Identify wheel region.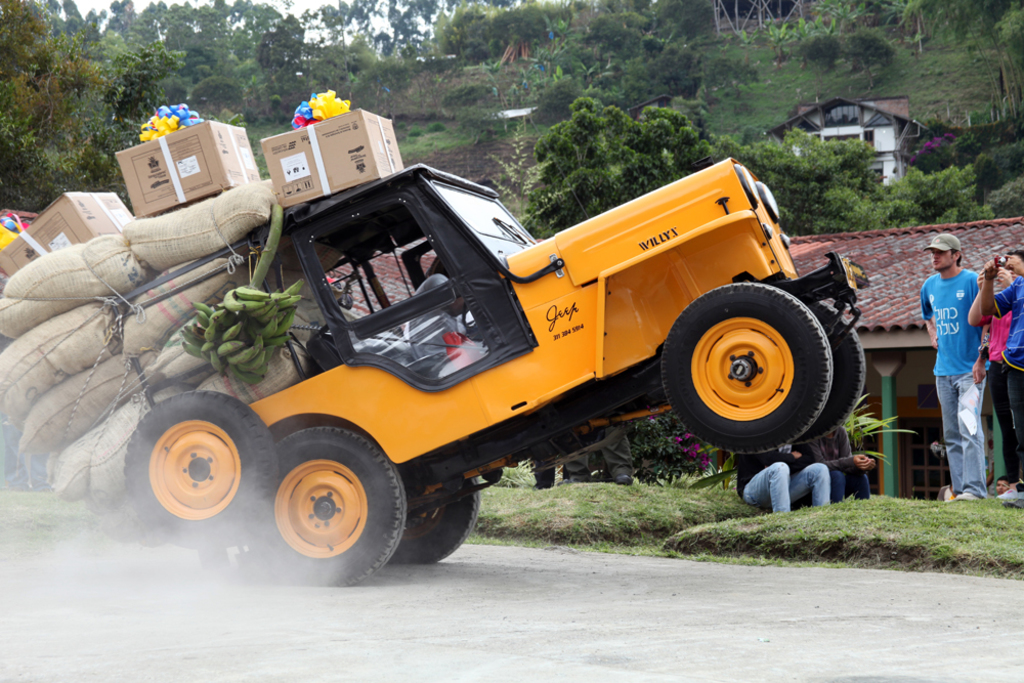
Region: (left=248, top=420, right=409, bottom=586).
